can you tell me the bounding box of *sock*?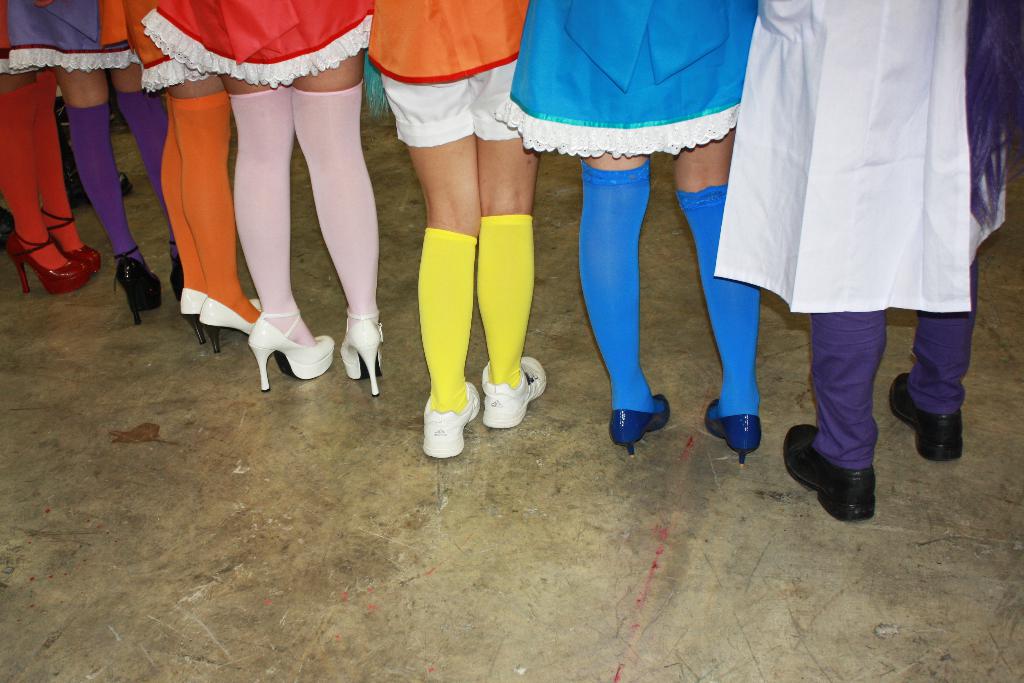
bbox=[579, 156, 670, 415].
